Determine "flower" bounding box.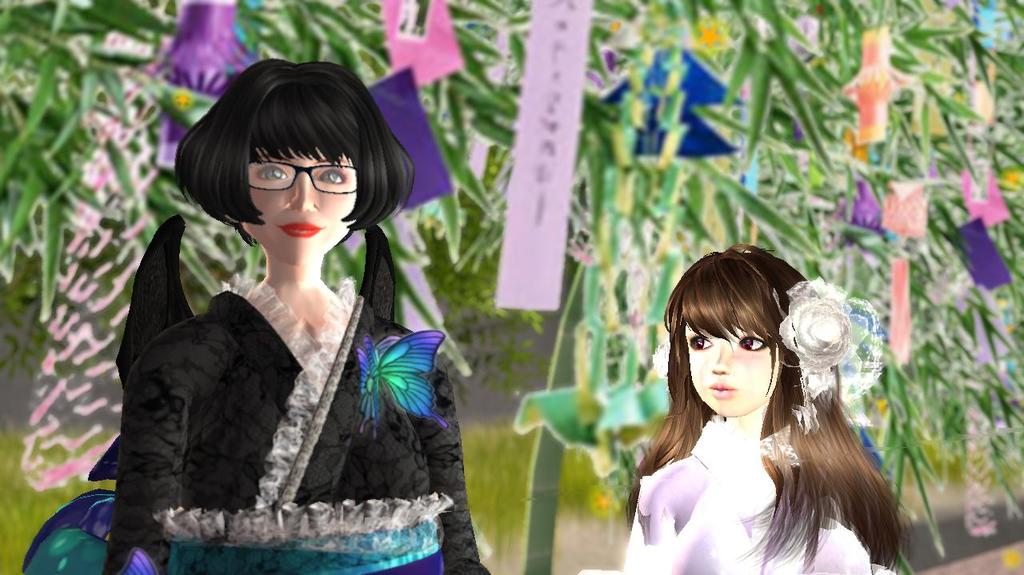
Determined: (x1=836, y1=20, x2=926, y2=150).
